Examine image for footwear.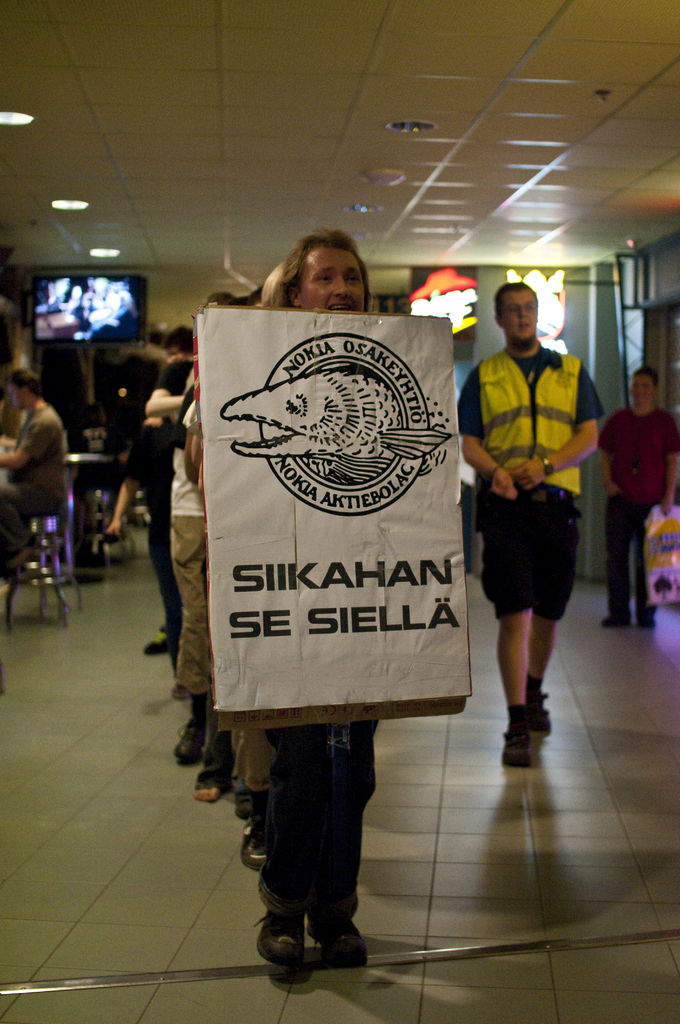
Examination result: [502, 730, 528, 767].
